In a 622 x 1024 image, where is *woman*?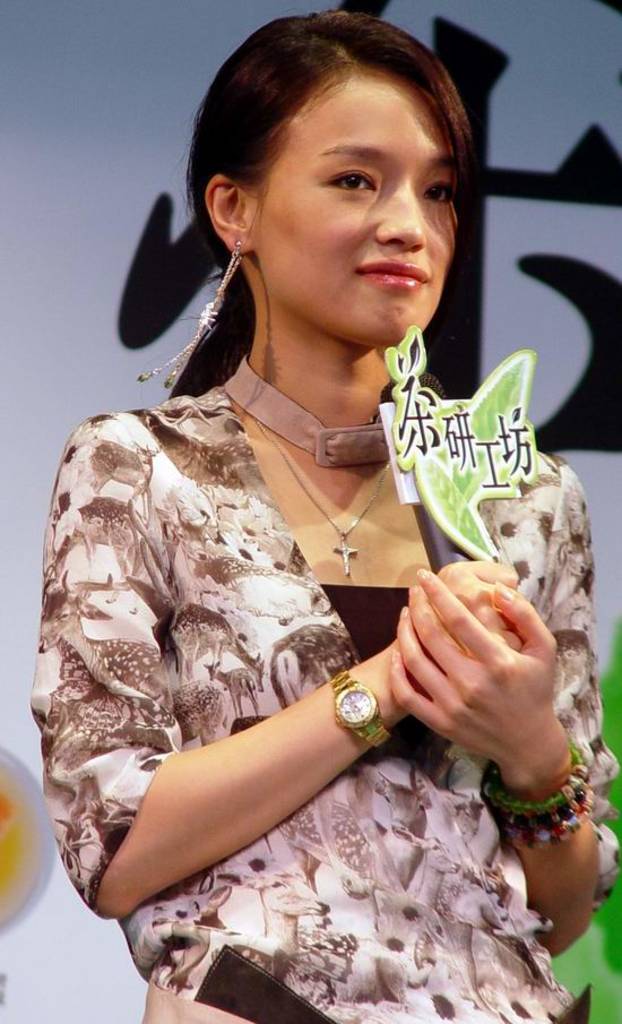
crop(32, 0, 524, 1023).
